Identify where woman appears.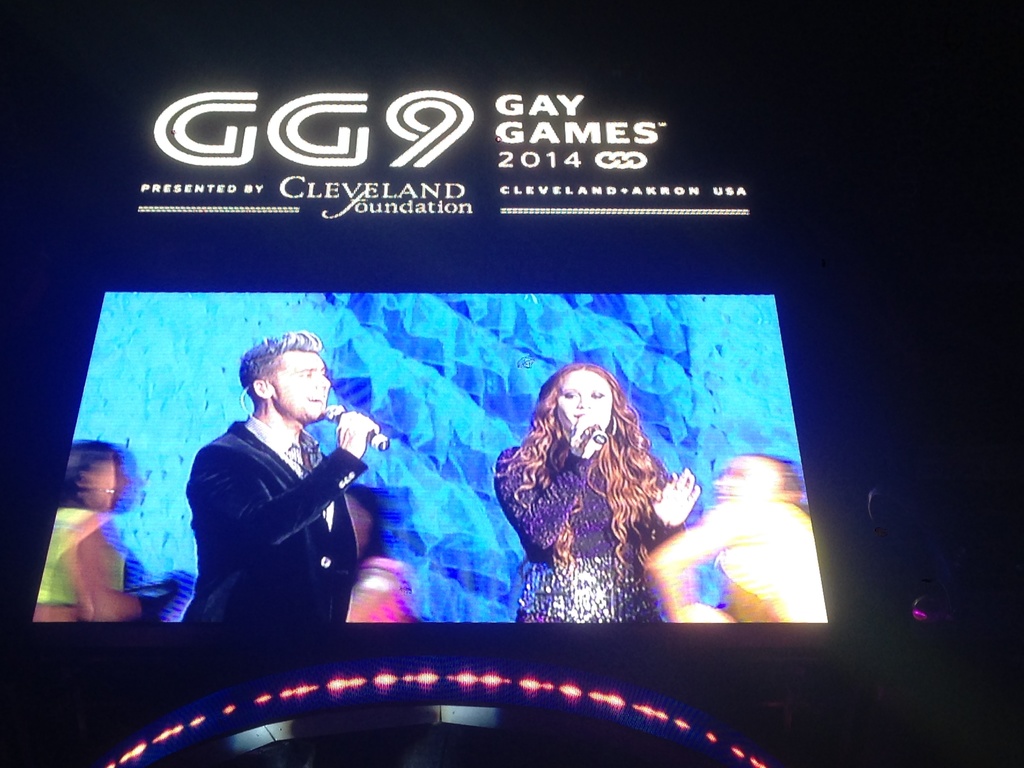
Appears at pyautogui.locateOnScreen(26, 438, 178, 622).
